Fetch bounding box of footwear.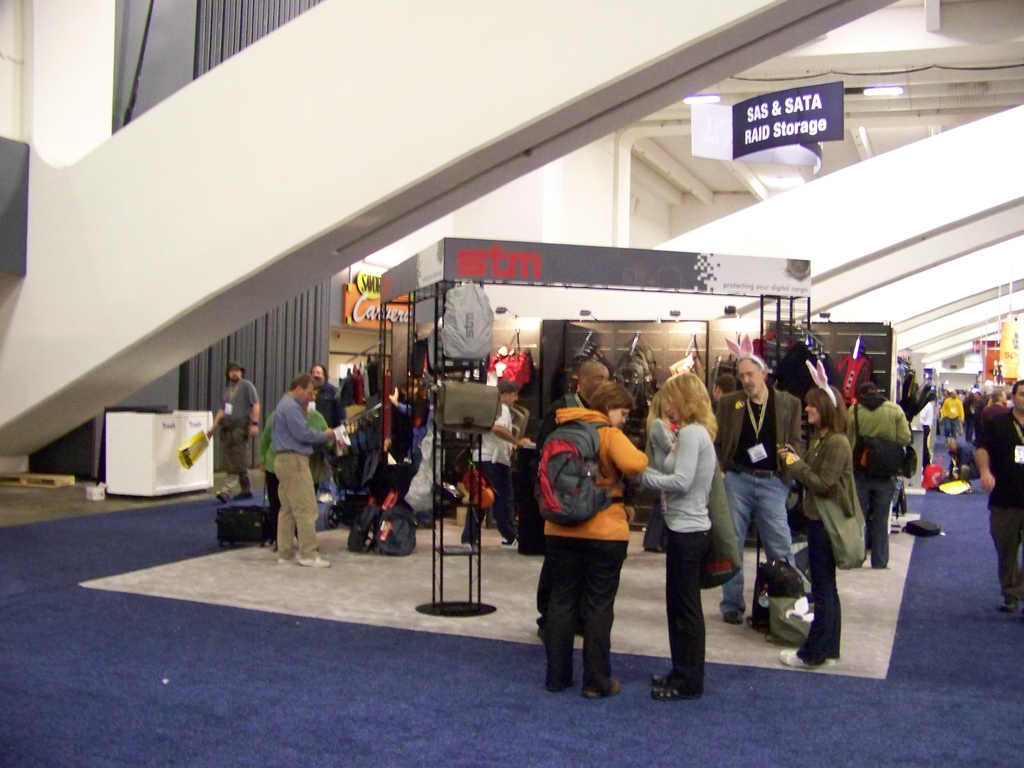
Bbox: x1=782 y1=646 x2=840 y2=666.
